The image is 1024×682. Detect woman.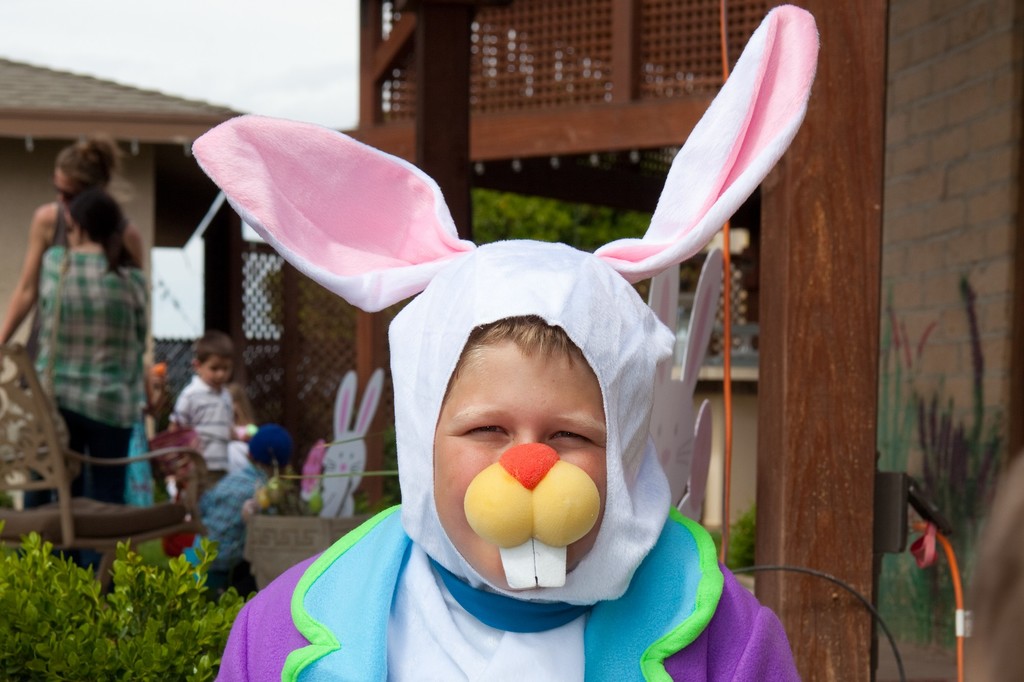
Detection: left=239, top=130, right=807, bottom=671.
